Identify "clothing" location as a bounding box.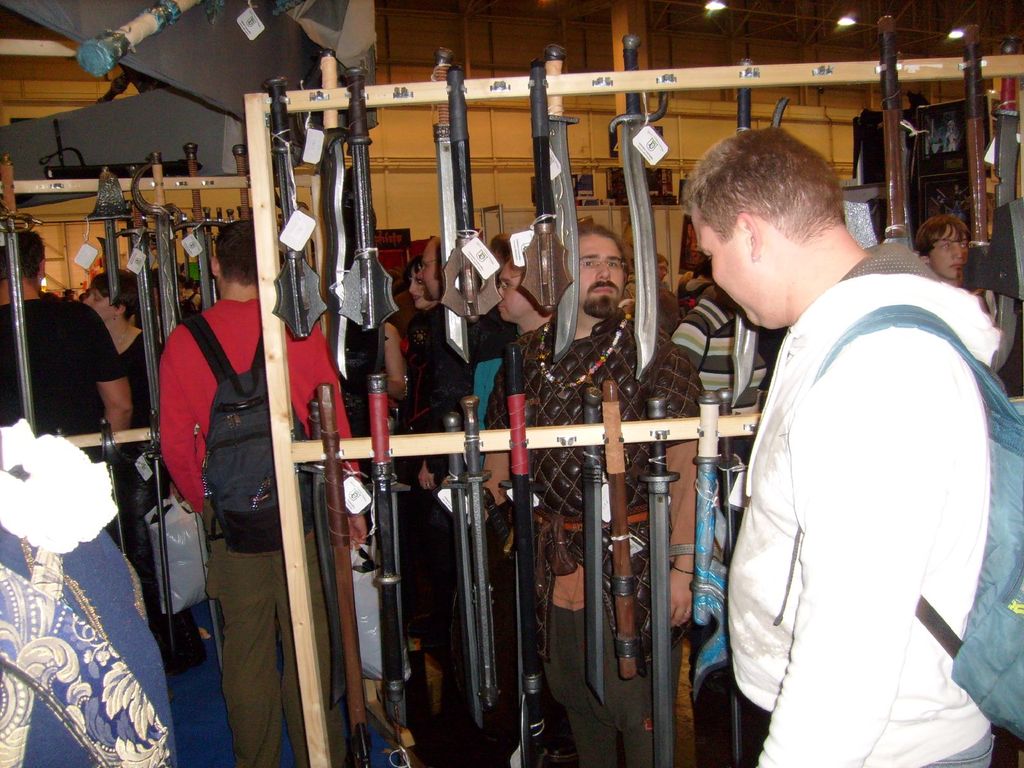
[x1=0, y1=289, x2=123, y2=561].
